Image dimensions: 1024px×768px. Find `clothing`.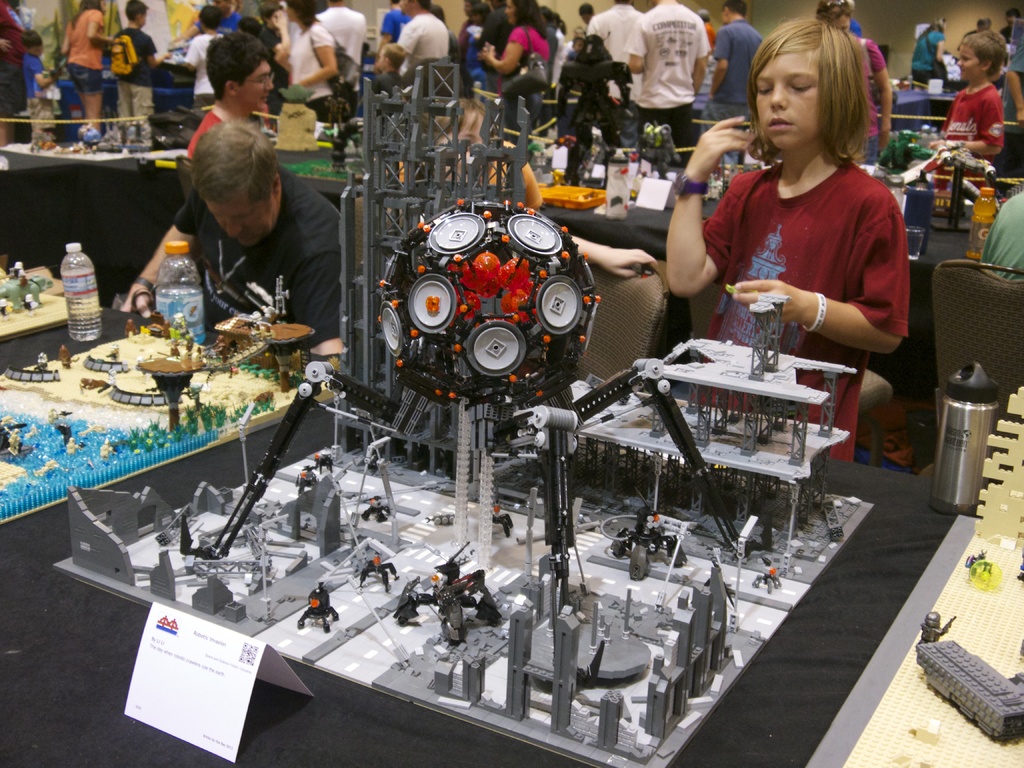
59 3 107 91.
